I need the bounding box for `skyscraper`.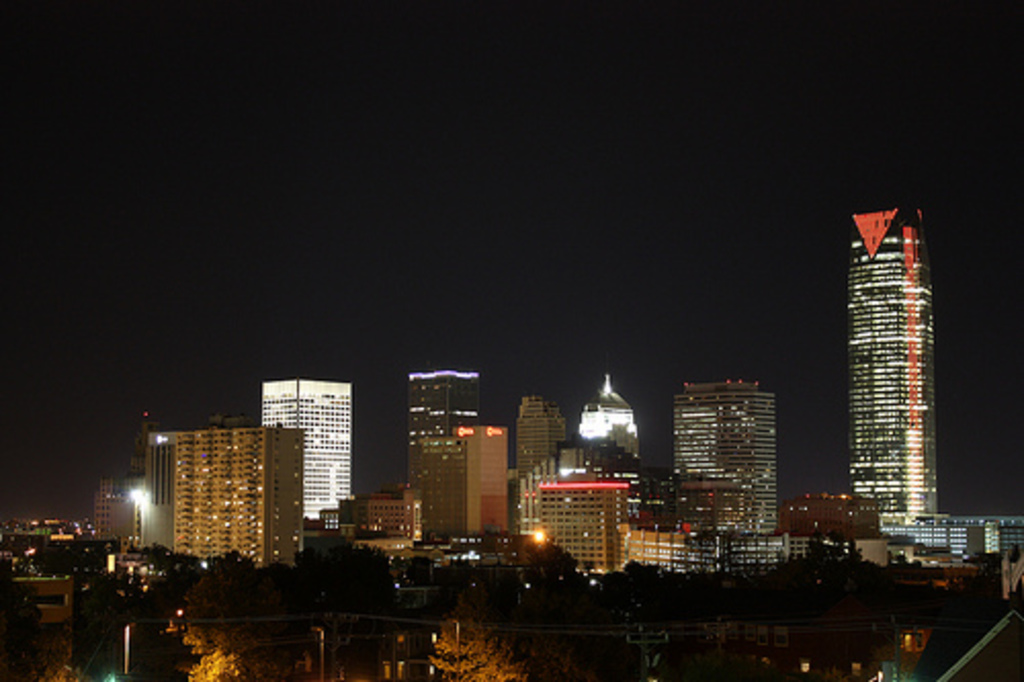
Here it is: box=[518, 389, 567, 489].
